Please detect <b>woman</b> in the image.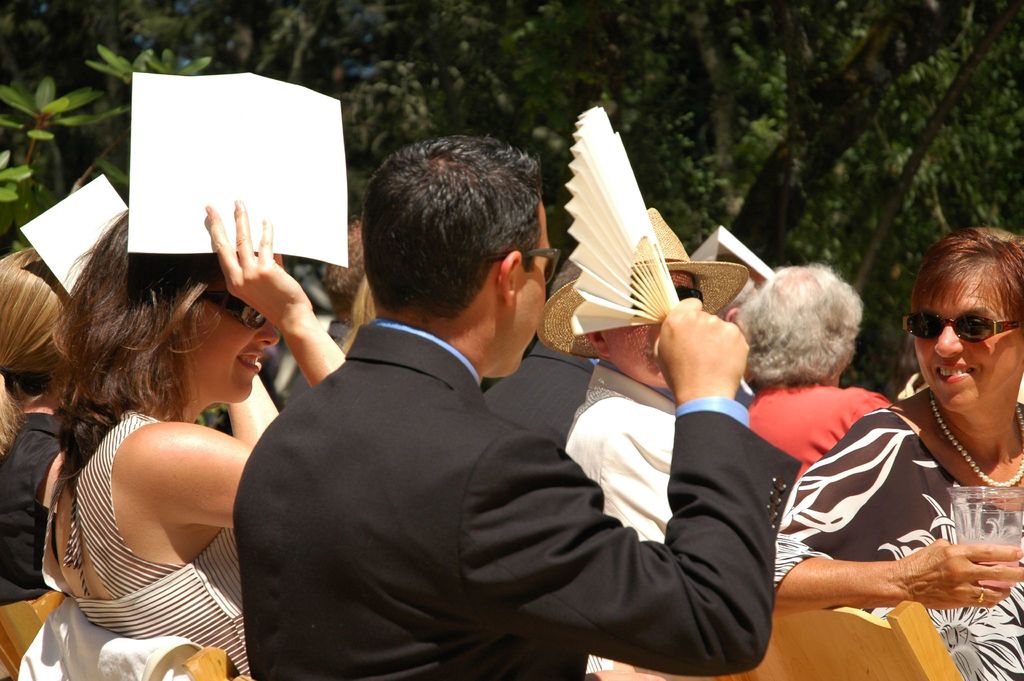
(7,186,300,671).
